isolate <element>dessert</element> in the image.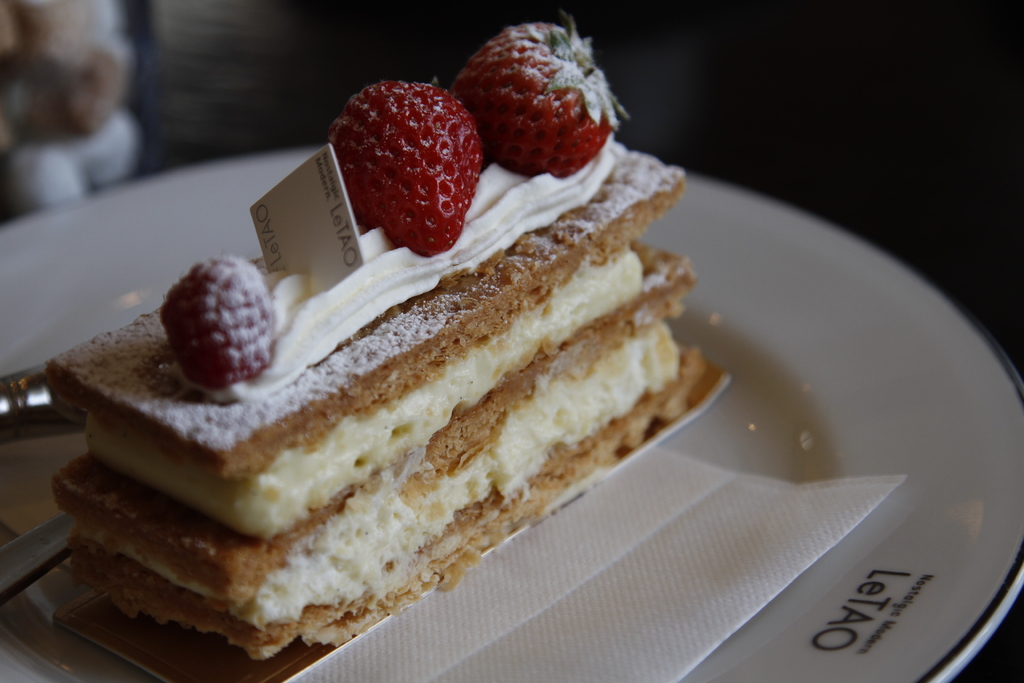
Isolated region: 140,252,278,391.
